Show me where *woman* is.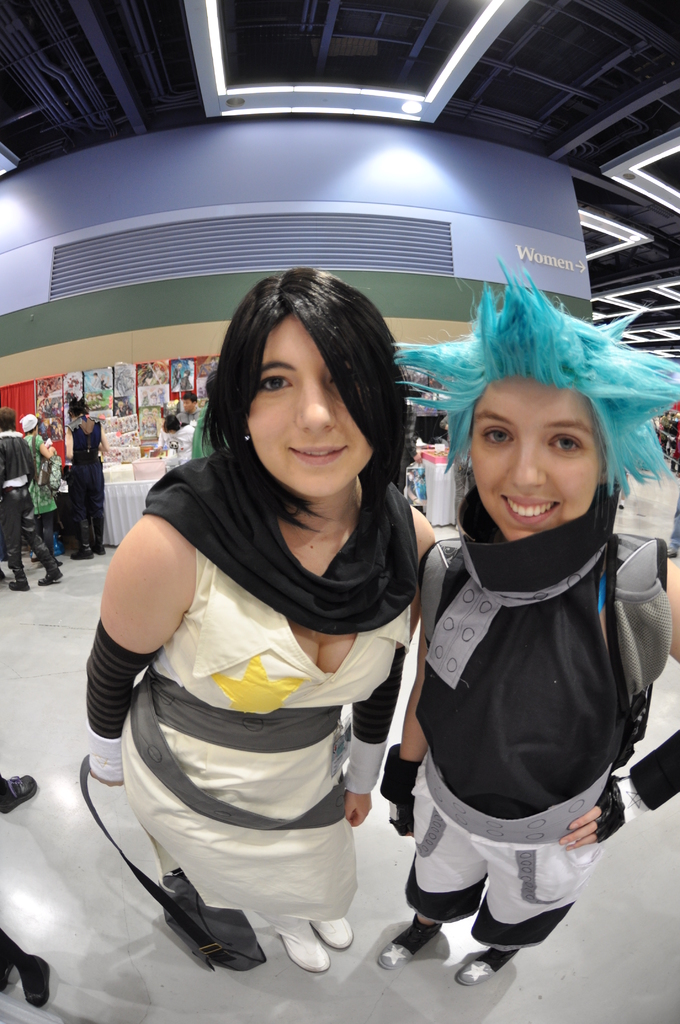
*woman* is at <box>378,265,679,993</box>.
